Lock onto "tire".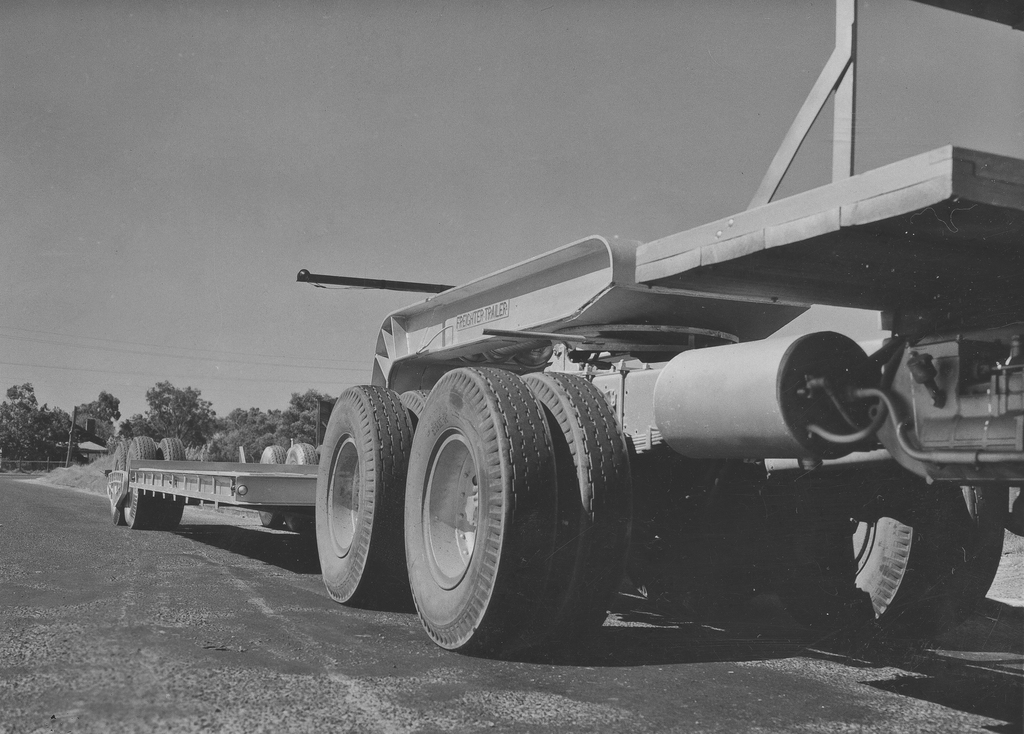
Locked: bbox(263, 439, 282, 528).
